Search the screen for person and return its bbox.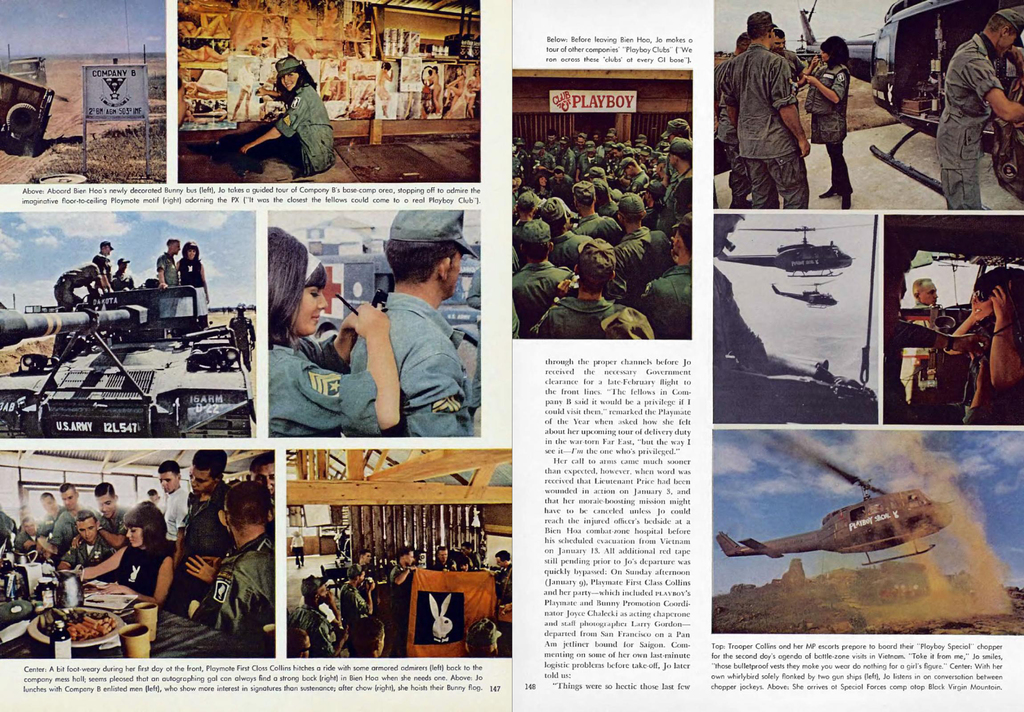
Found: (left=176, top=240, right=207, bottom=337).
